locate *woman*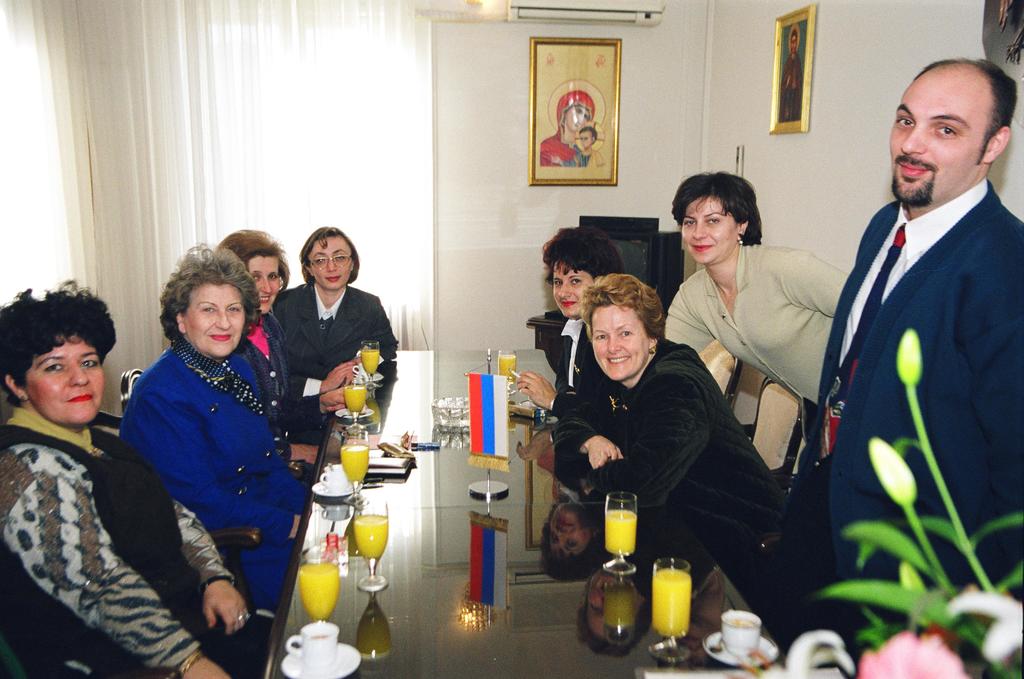
{"x1": 0, "y1": 287, "x2": 273, "y2": 678}
